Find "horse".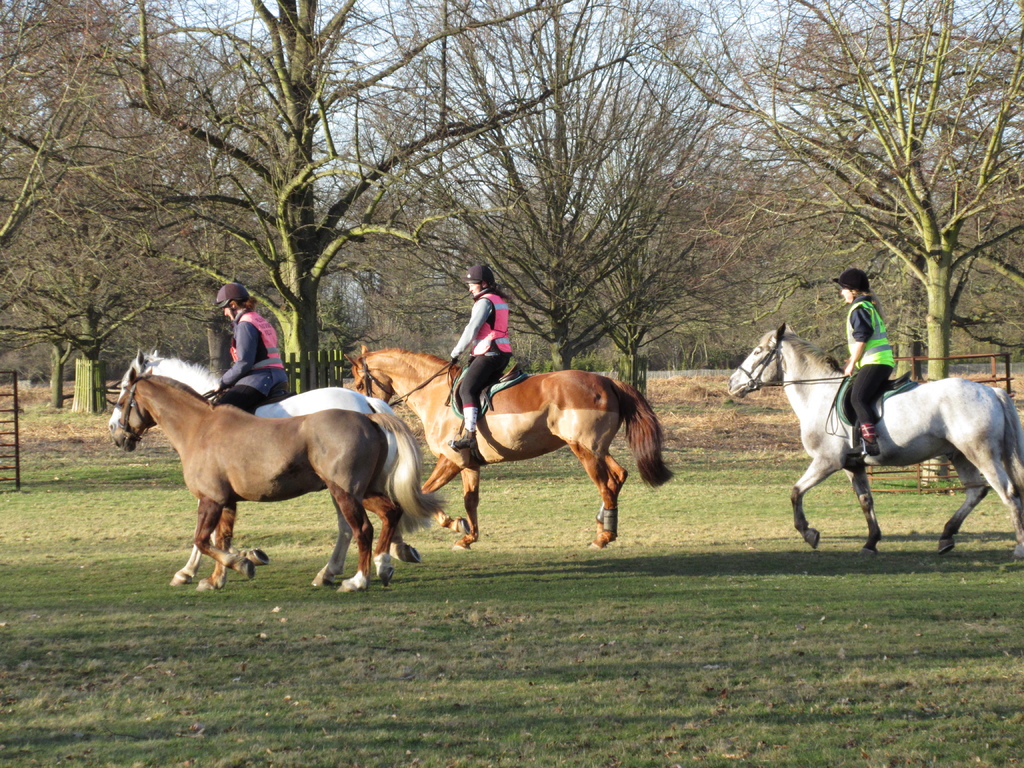
BBox(108, 368, 449, 591).
